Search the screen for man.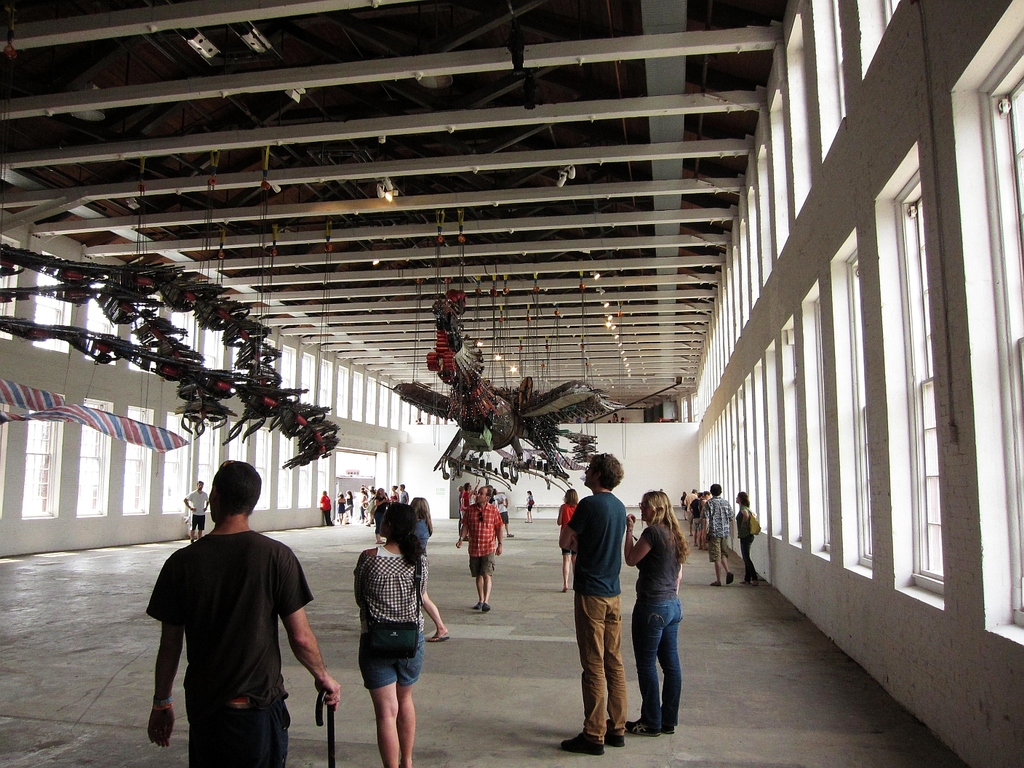
Found at (703, 484, 736, 588).
